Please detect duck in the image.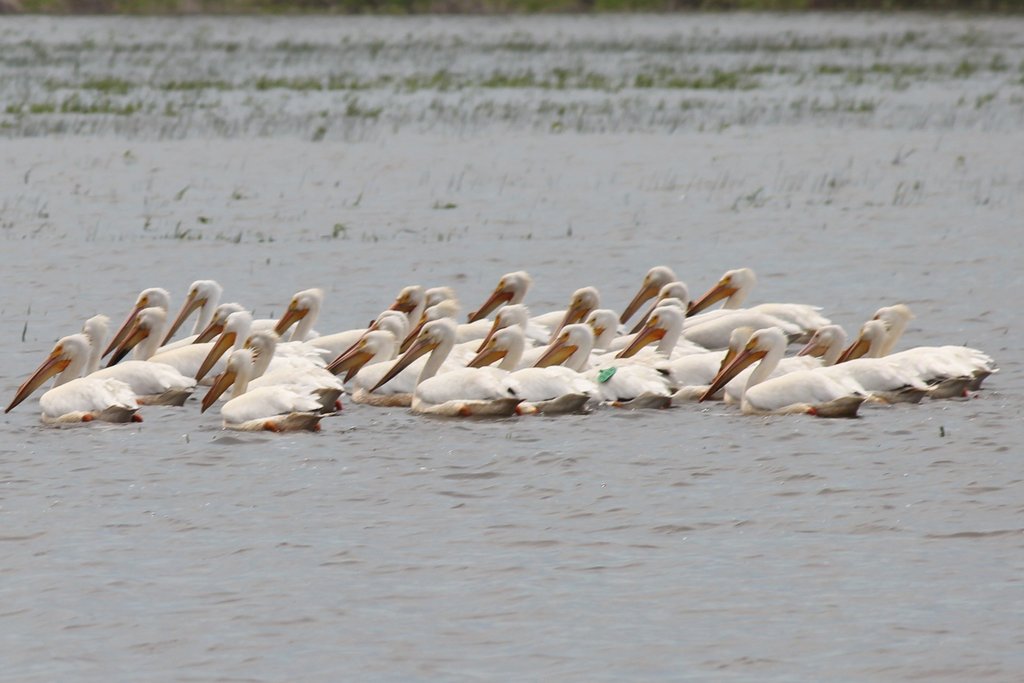
<region>207, 309, 310, 406</region>.
